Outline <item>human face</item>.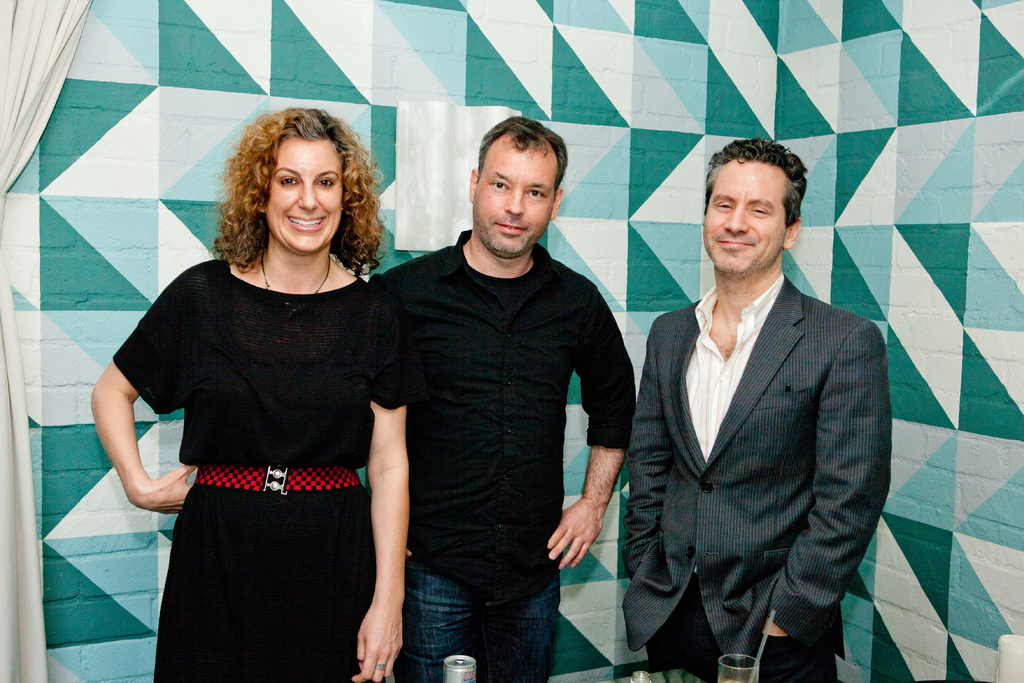
Outline: x1=701, y1=161, x2=787, y2=274.
